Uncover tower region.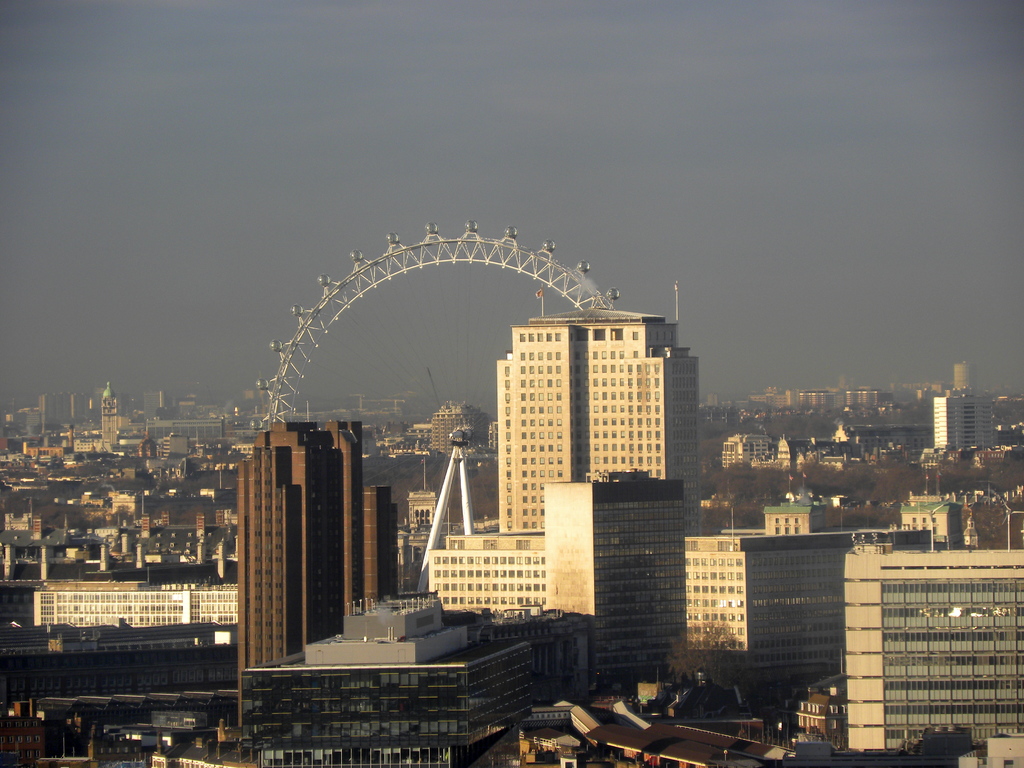
Uncovered: box(243, 430, 404, 717).
